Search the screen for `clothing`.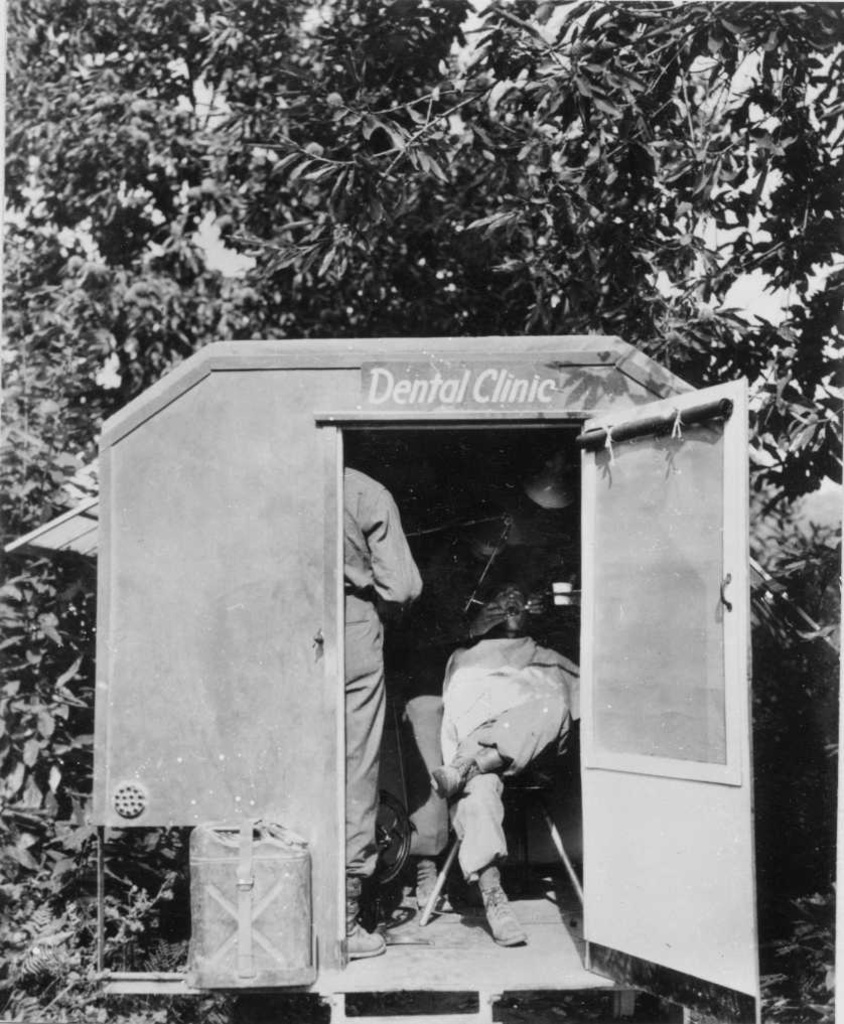
Found at BBox(343, 466, 421, 886).
